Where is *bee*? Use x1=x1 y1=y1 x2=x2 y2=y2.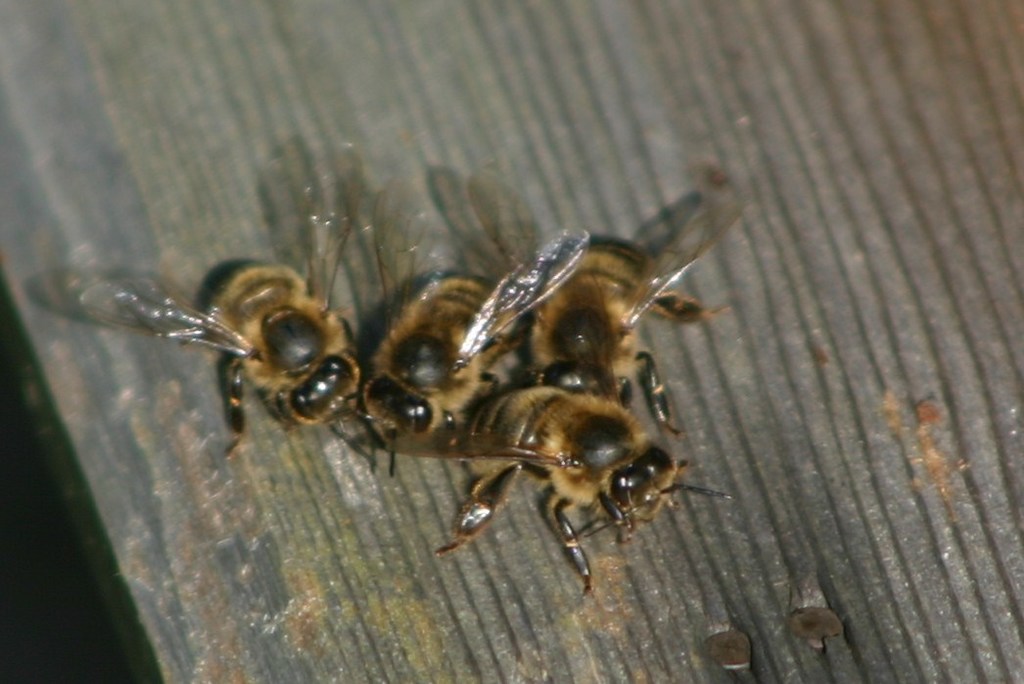
x1=79 y1=143 x2=370 y2=458.
